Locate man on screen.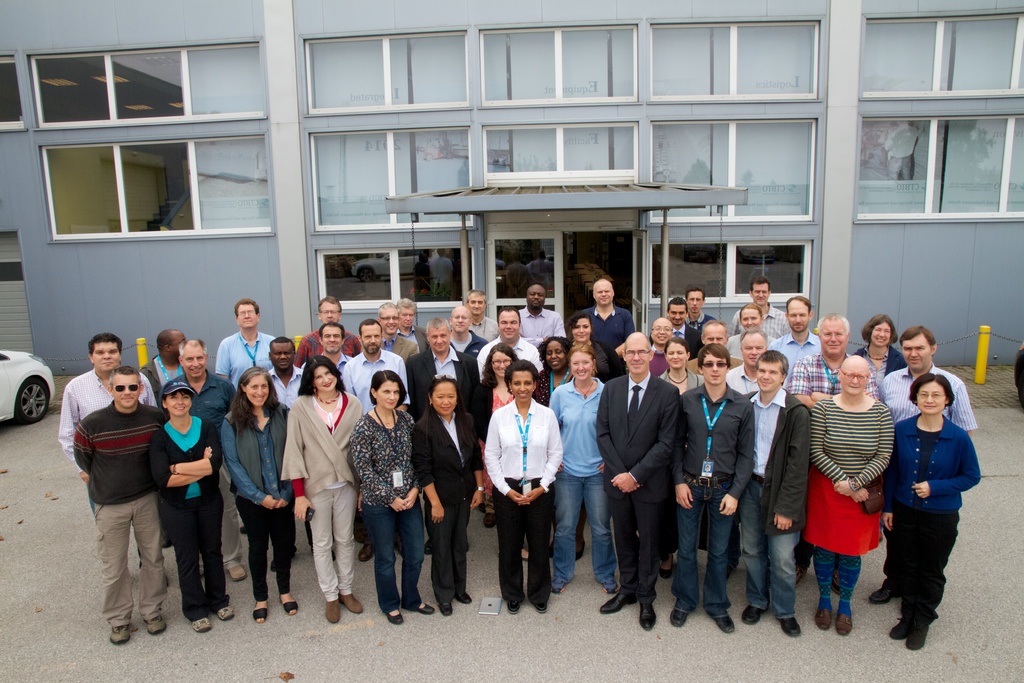
On screen at 70:365:165:645.
